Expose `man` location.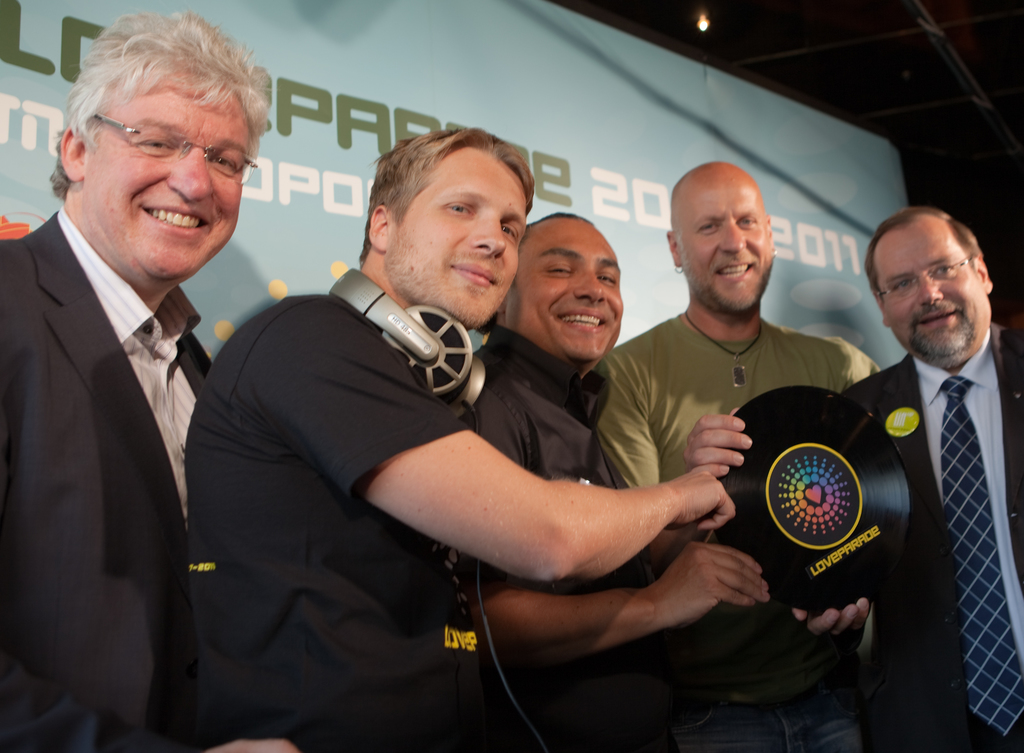
Exposed at (464, 209, 774, 752).
